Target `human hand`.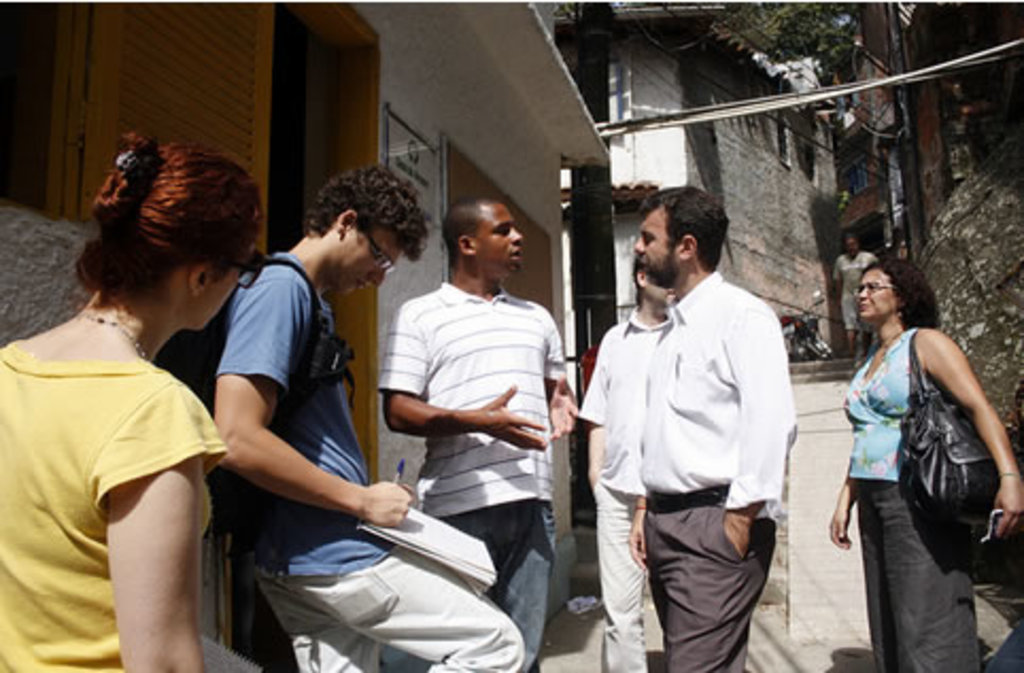
Target region: select_region(544, 369, 584, 444).
